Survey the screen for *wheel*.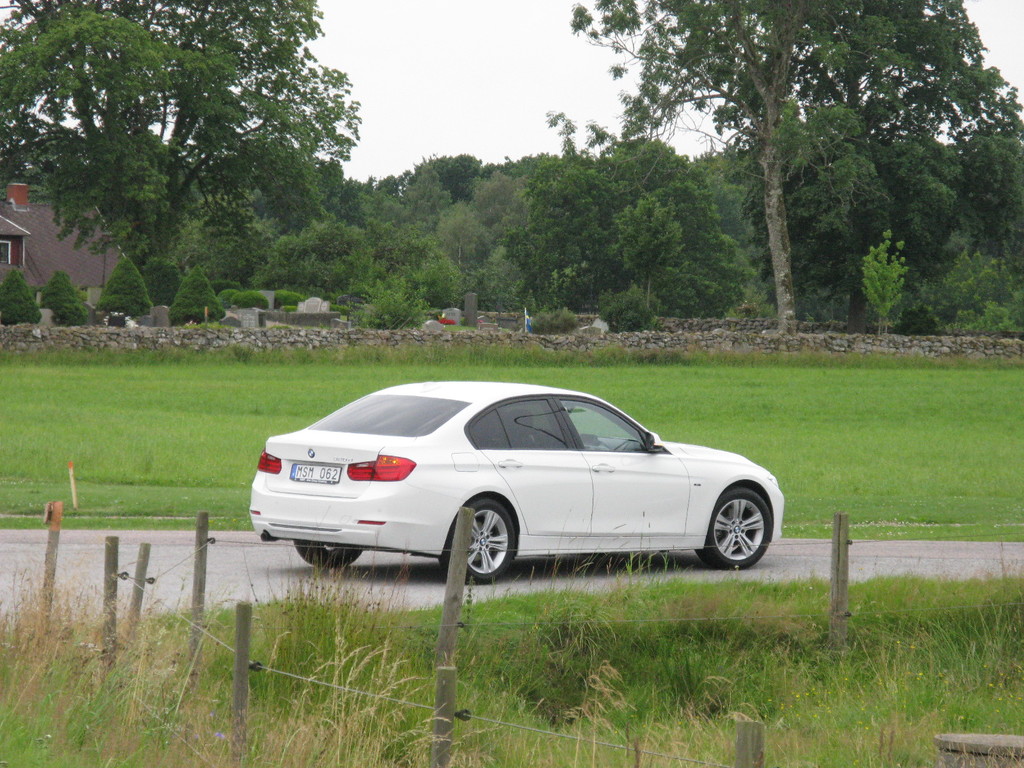
Survey found: select_region(291, 539, 349, 564).
